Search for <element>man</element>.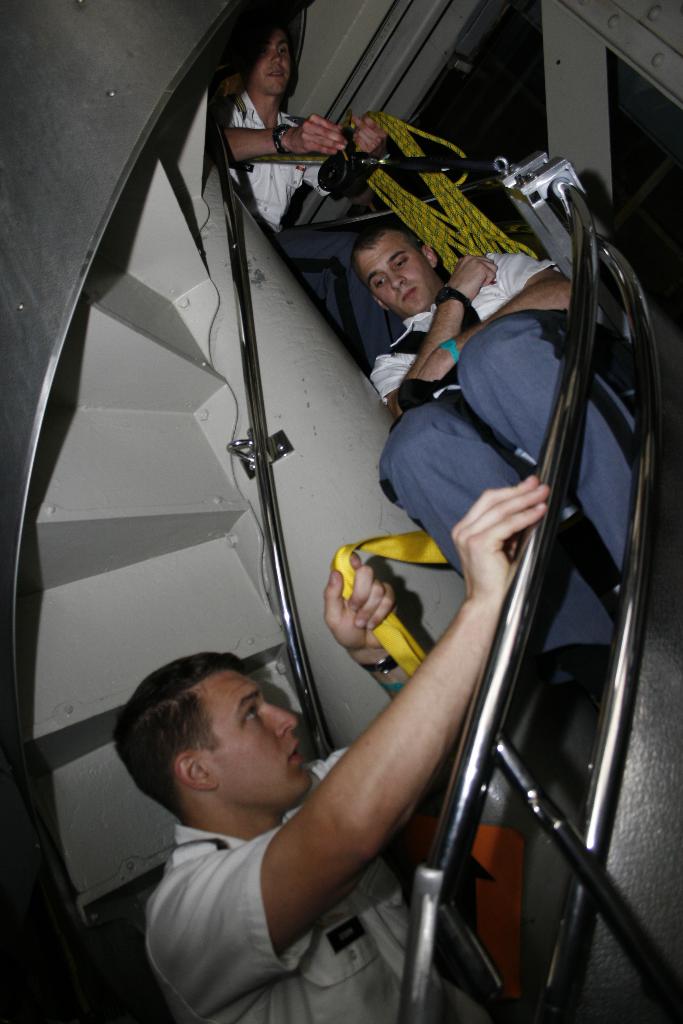
Found at select_region(108, 475, 549, 1023).
